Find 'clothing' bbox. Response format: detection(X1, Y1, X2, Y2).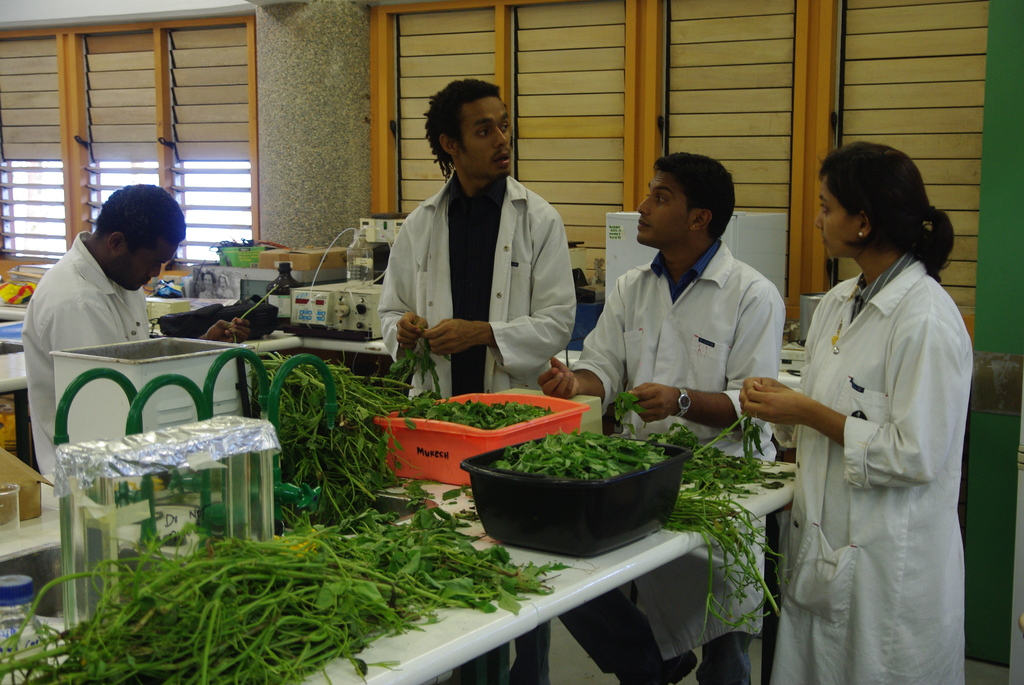
detection(556, 242, 791, 684).
